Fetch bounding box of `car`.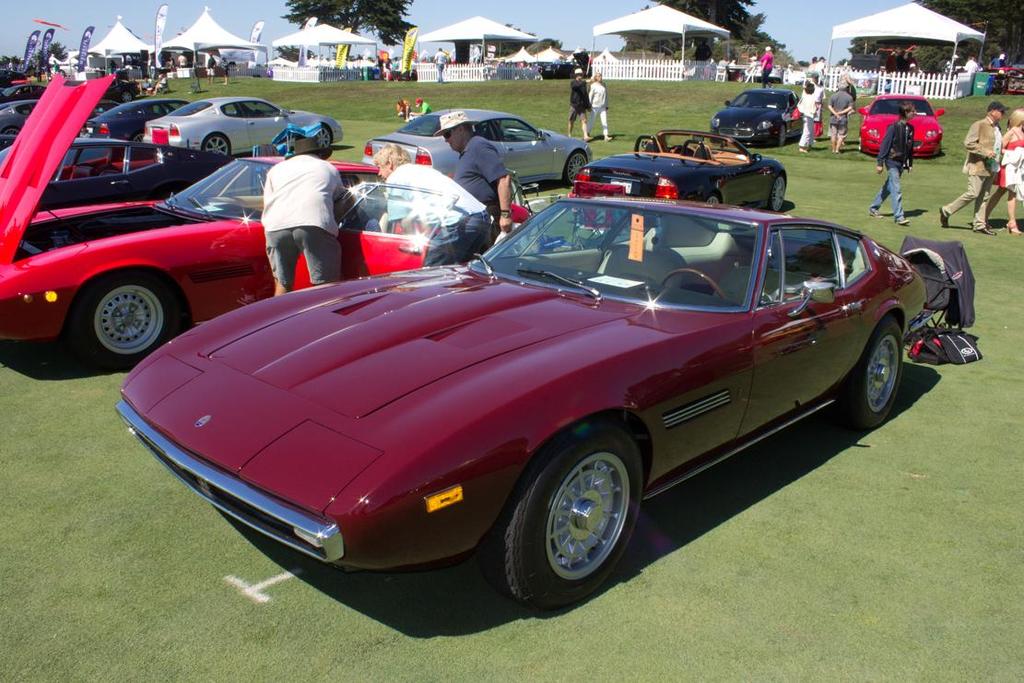
Bbox: 570:129:787:213.
